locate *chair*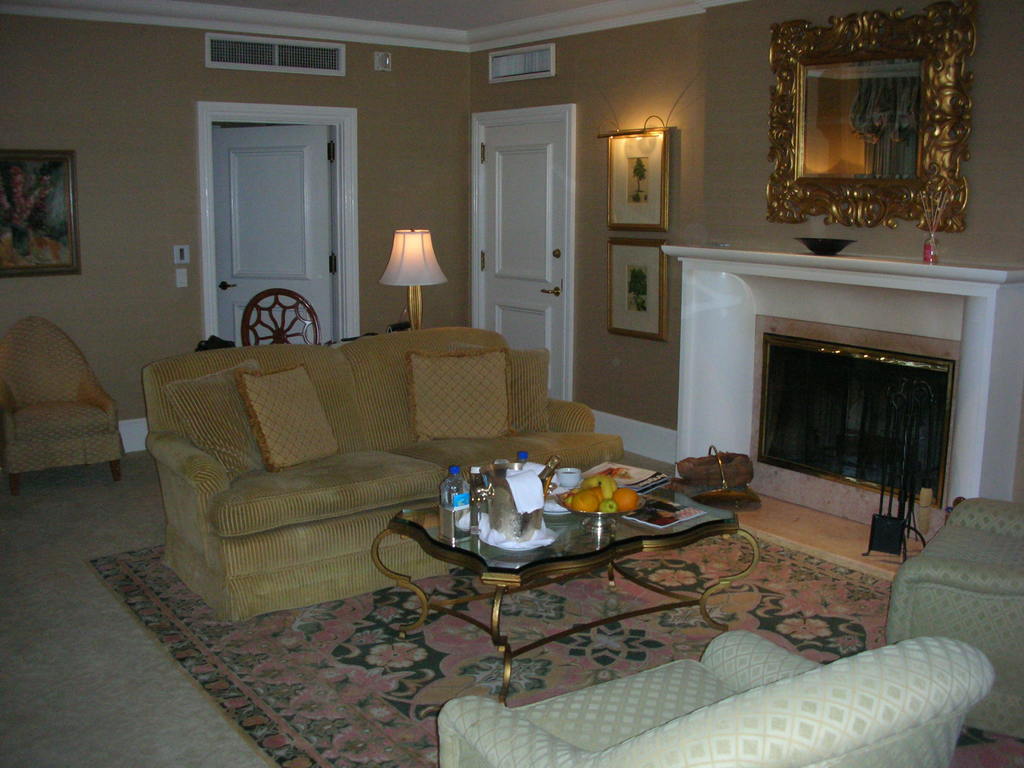
<box>884,492,1023,735</box>
